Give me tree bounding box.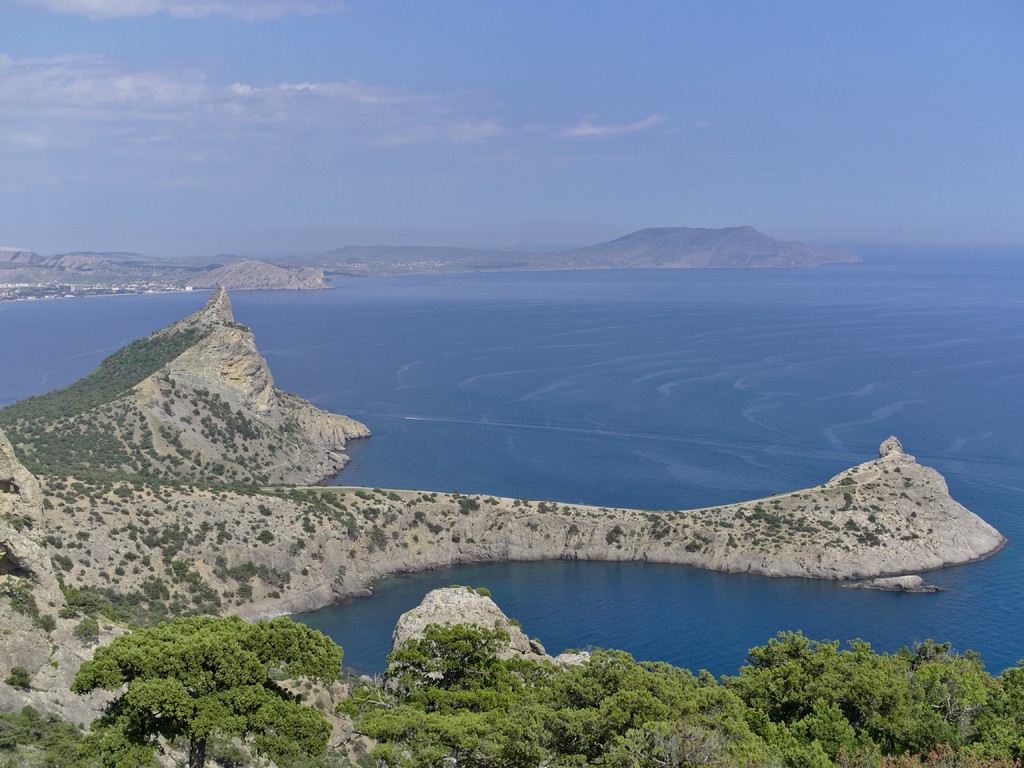
x1=291, y1=536, x2=305, y2=552.
